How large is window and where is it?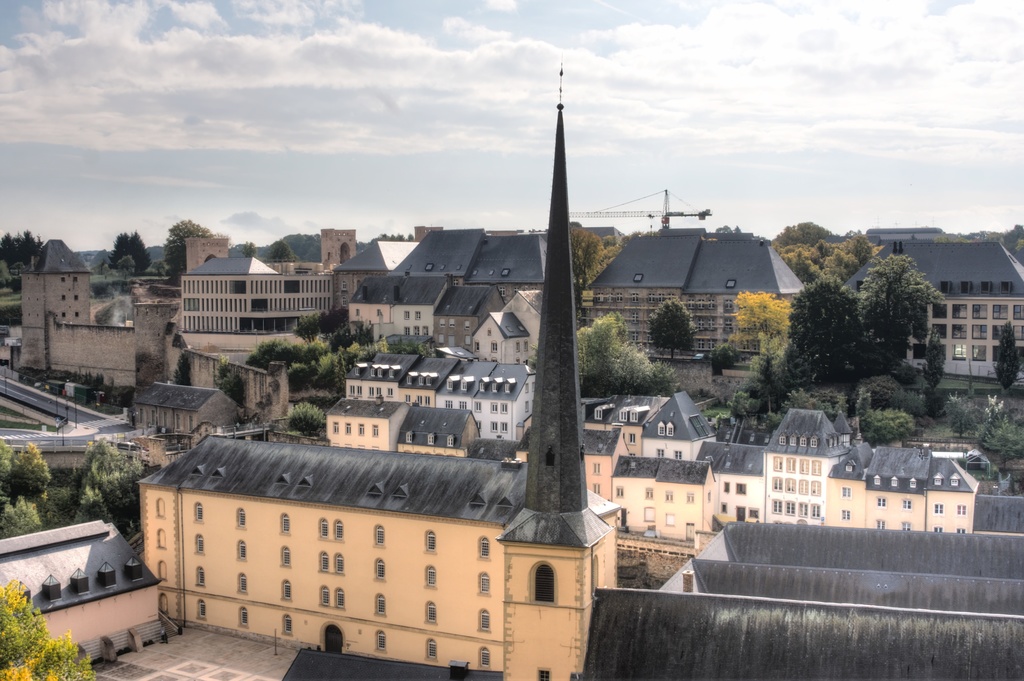
Bounding box: Rect(873, 521, 888, 527).
